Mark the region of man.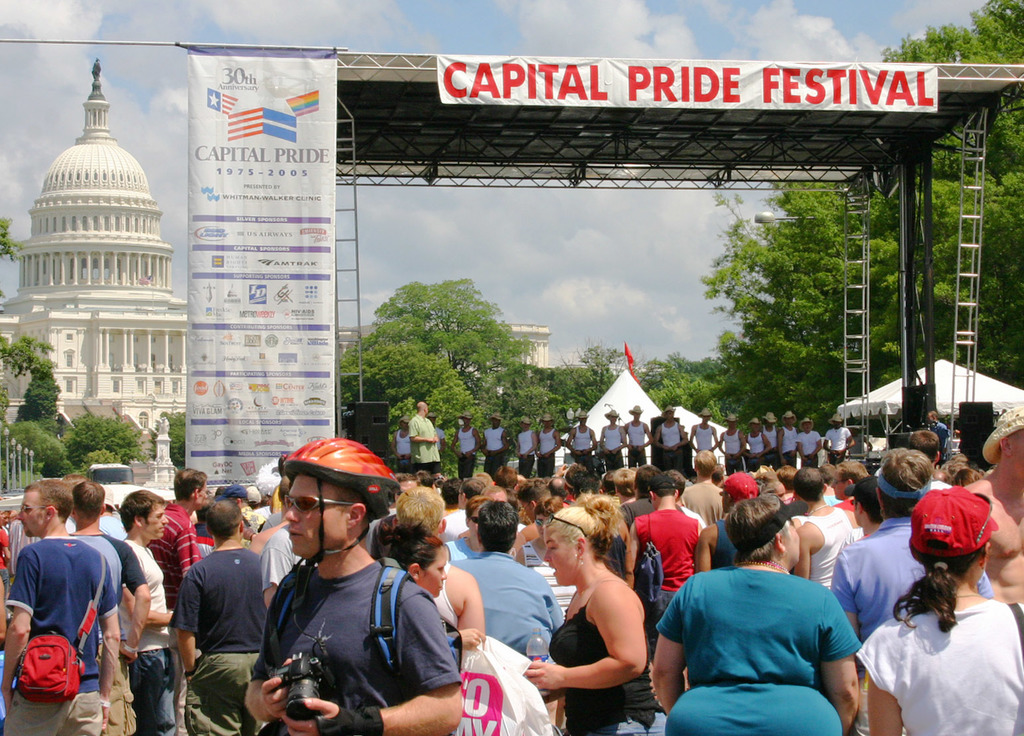
Region: x1=391, y1=416, x2=413, y2=474.
